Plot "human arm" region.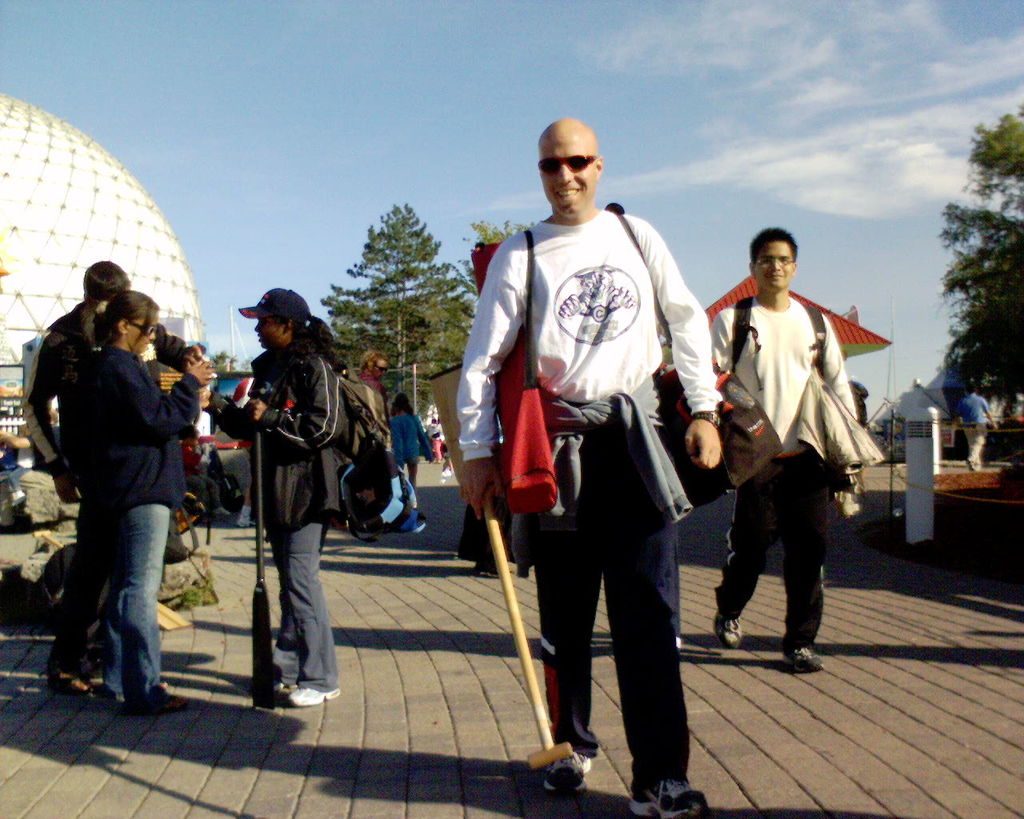
Plotted at [822, 317, 860, 419].
